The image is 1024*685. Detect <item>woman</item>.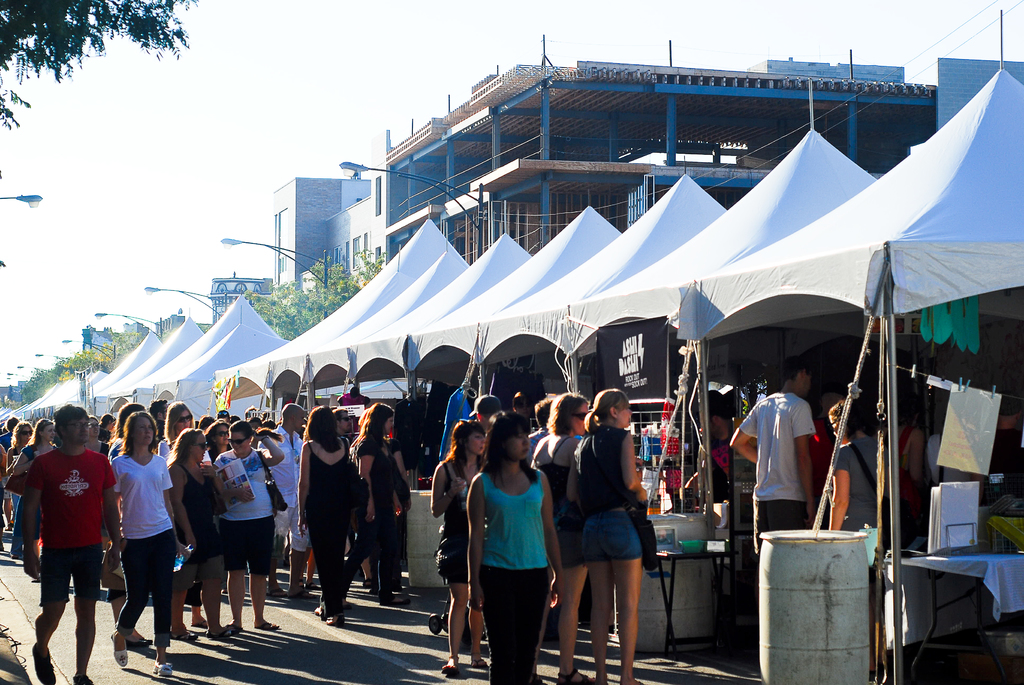
Detection: l=11, t=415, r=72, b=562.
